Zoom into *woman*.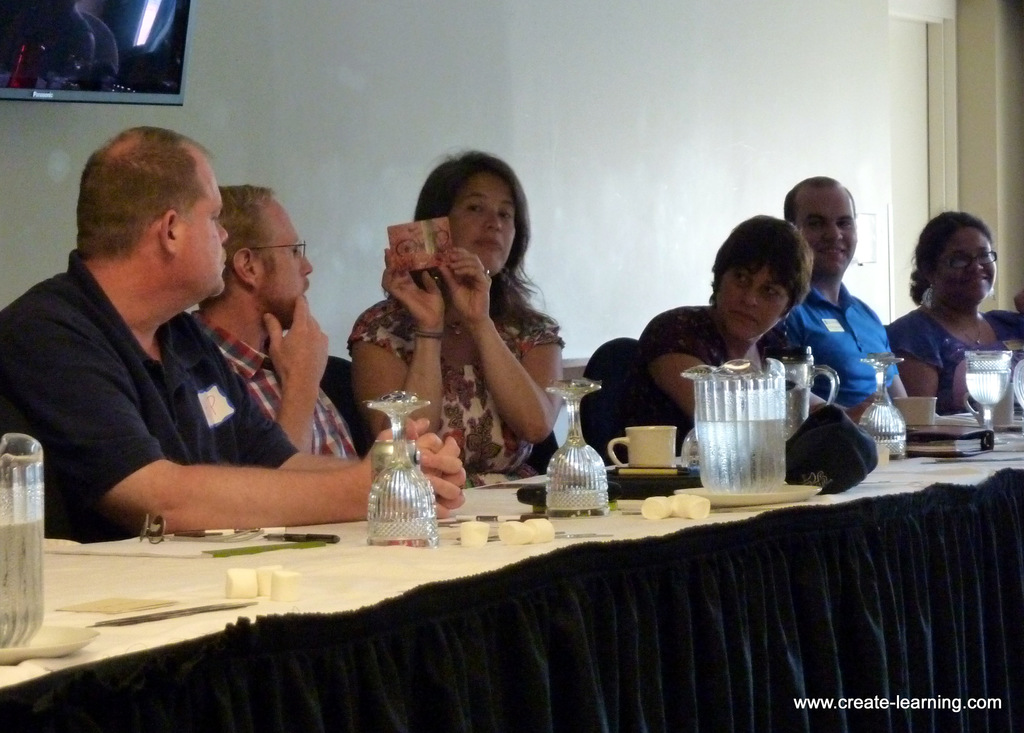
Zoom target: rect(367, 147, 579, 506).
